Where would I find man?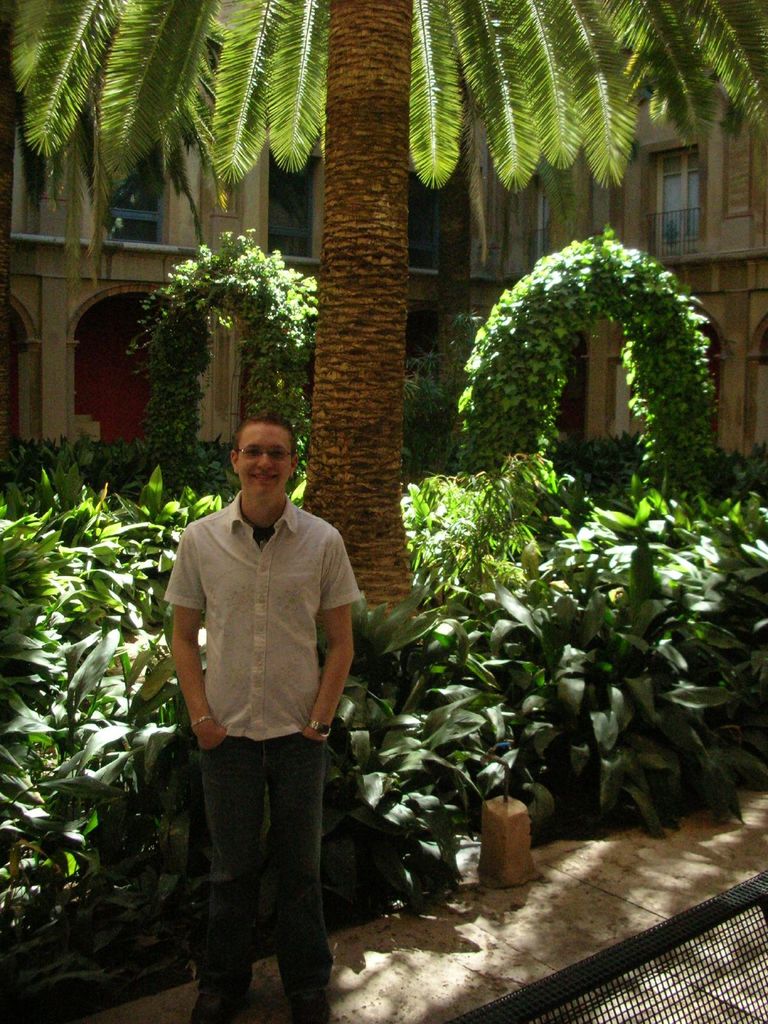
At {"left": 161, "top": 413, "right": 371, "bottom": 1023}.
